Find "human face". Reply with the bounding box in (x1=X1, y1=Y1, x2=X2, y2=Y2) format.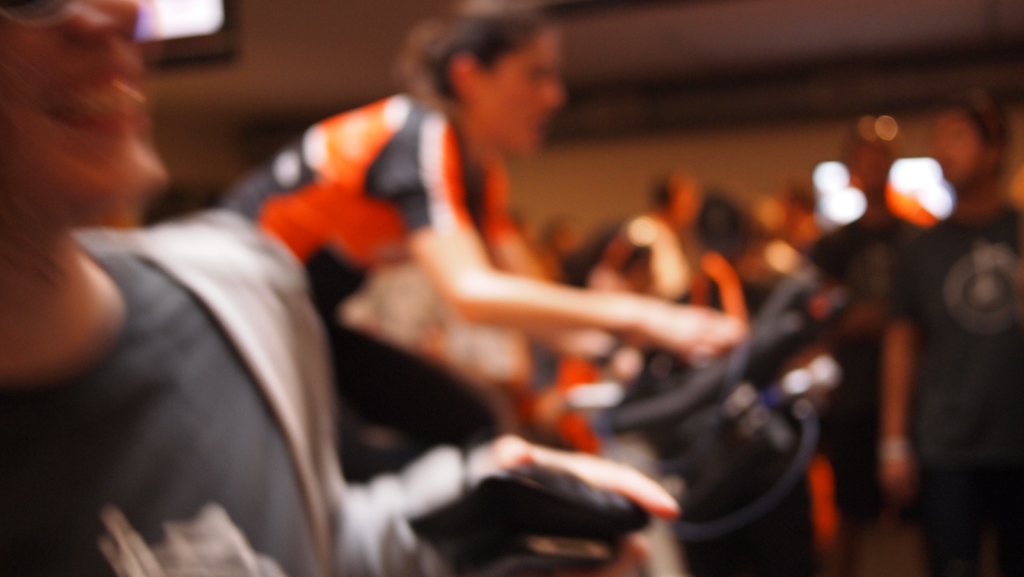
(x1=487, y1=31, x2=568, y2=140).
